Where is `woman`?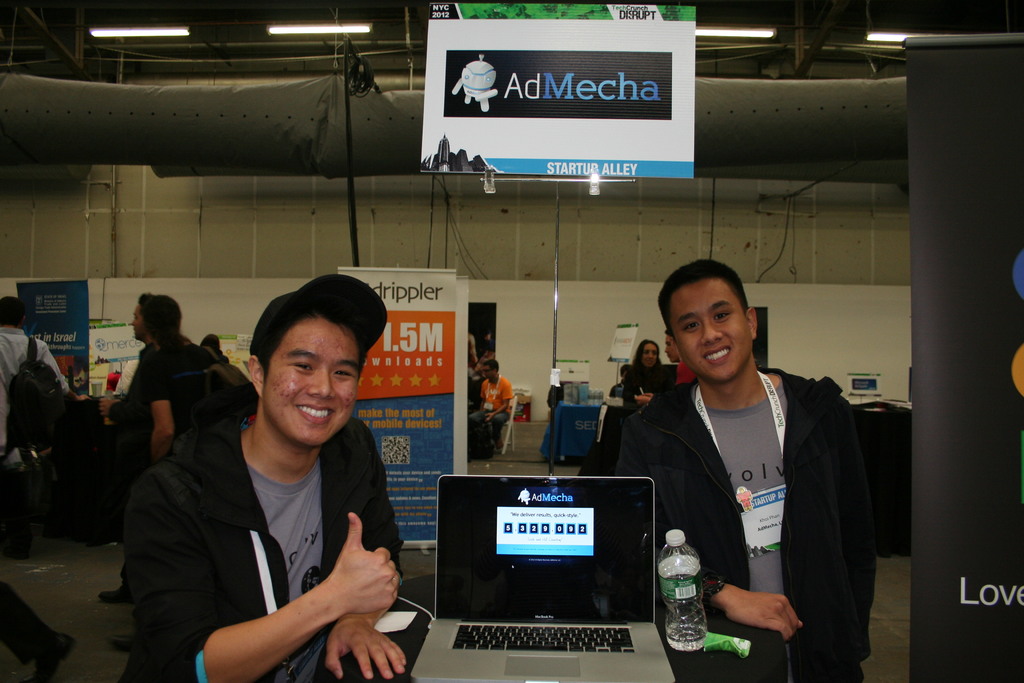
97,292,210,488.
